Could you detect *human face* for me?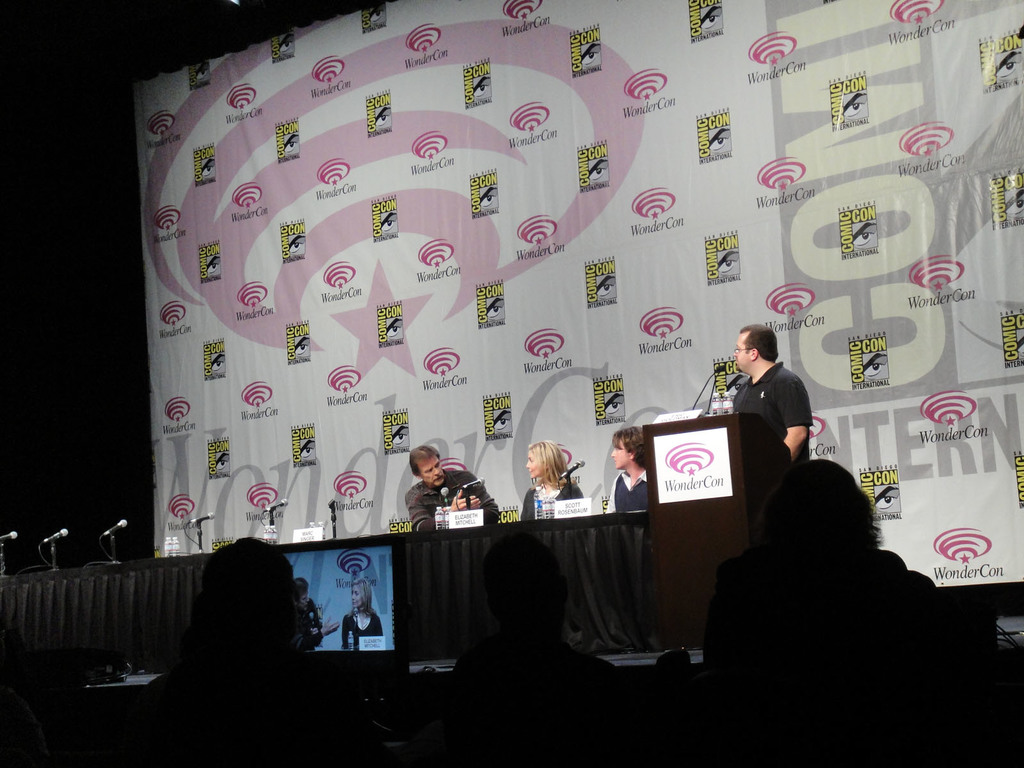
Detection result: bbox(298, 592, 310, 609).
